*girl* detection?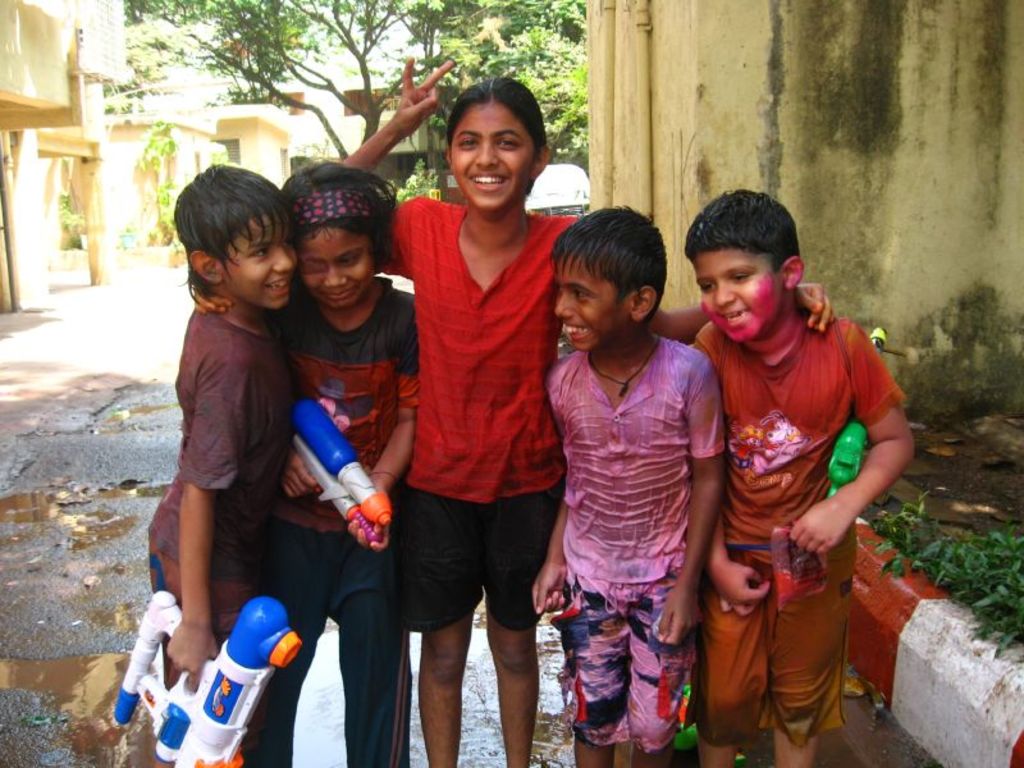
region(242, 154, 419, 767)
